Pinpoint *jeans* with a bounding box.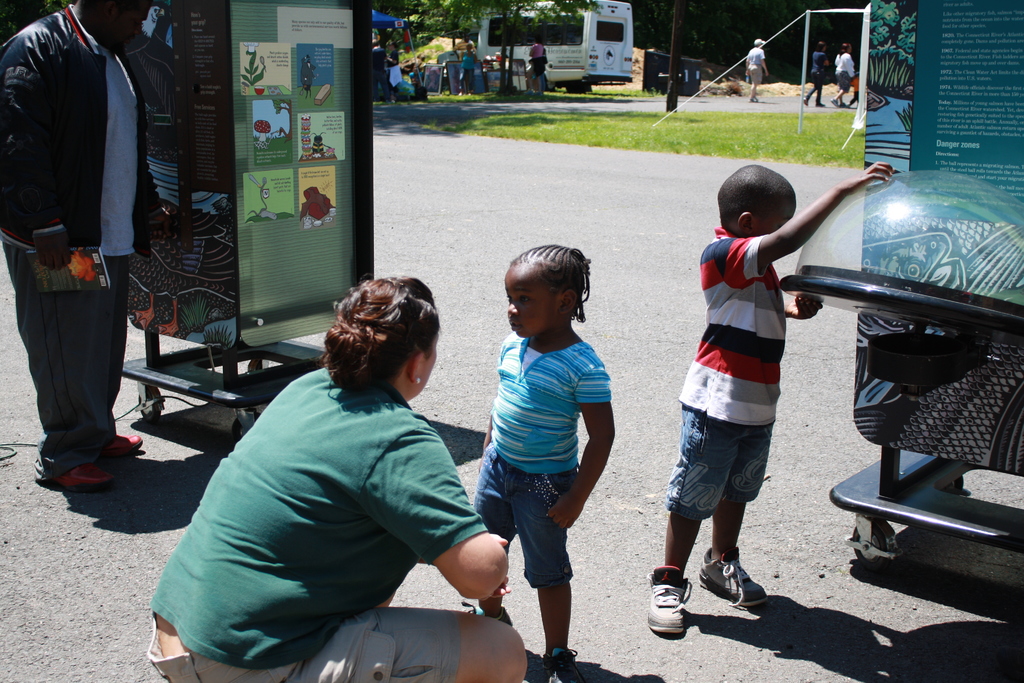
box=[477, 453, 586, 589].
